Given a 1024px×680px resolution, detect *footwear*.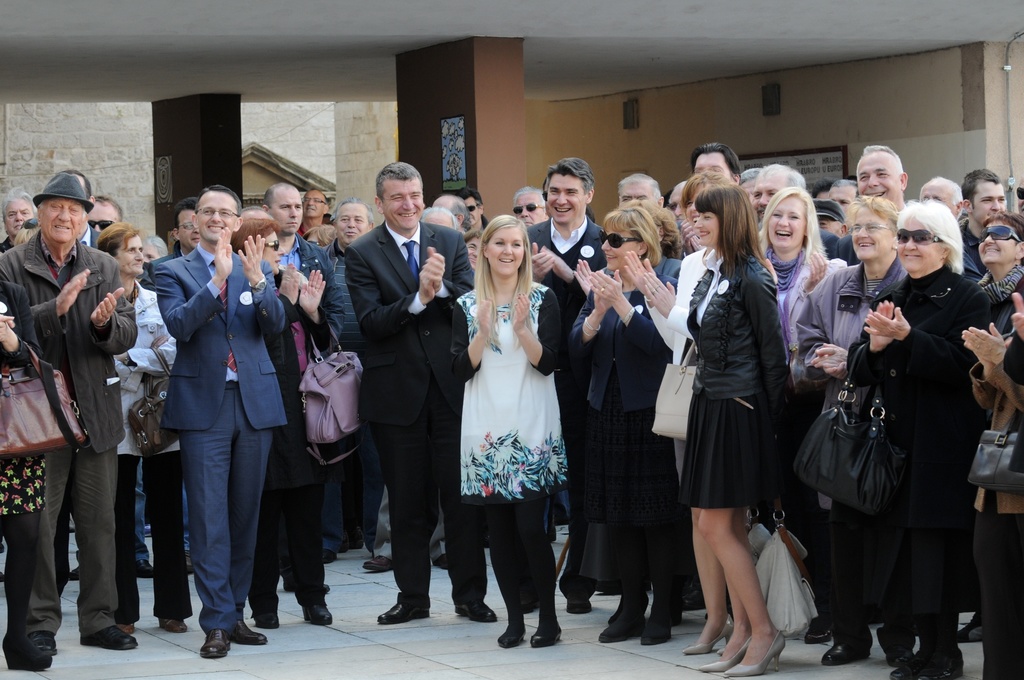
BBox(886, 644, 915, 669).
